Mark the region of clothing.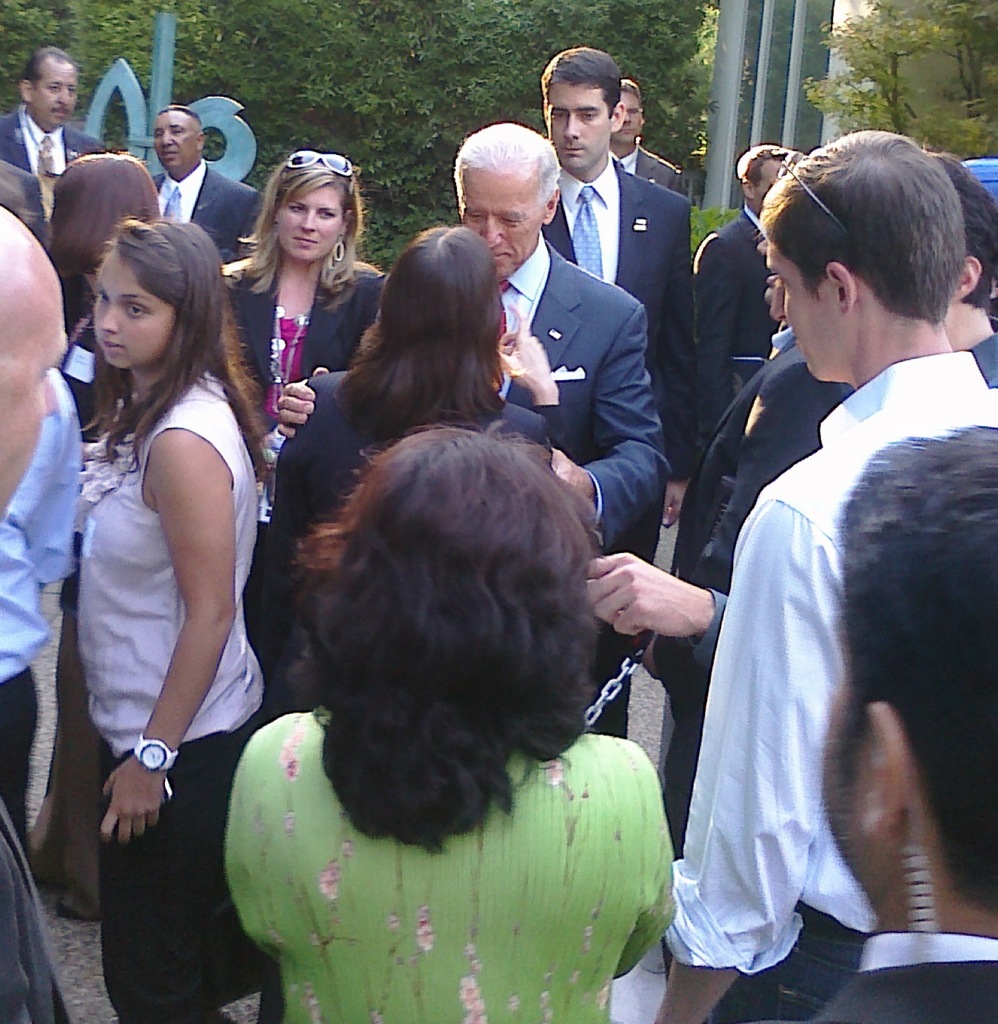
Region: (671, 350, 997, 1023).
